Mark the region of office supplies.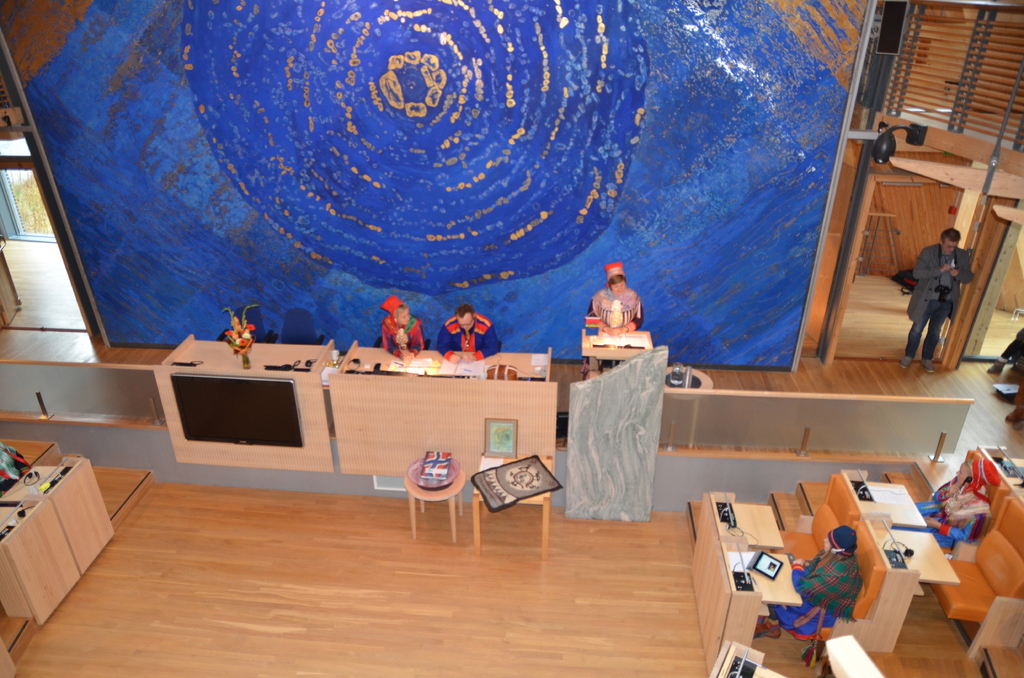
Region: <box>477,350,517,380</box>.
